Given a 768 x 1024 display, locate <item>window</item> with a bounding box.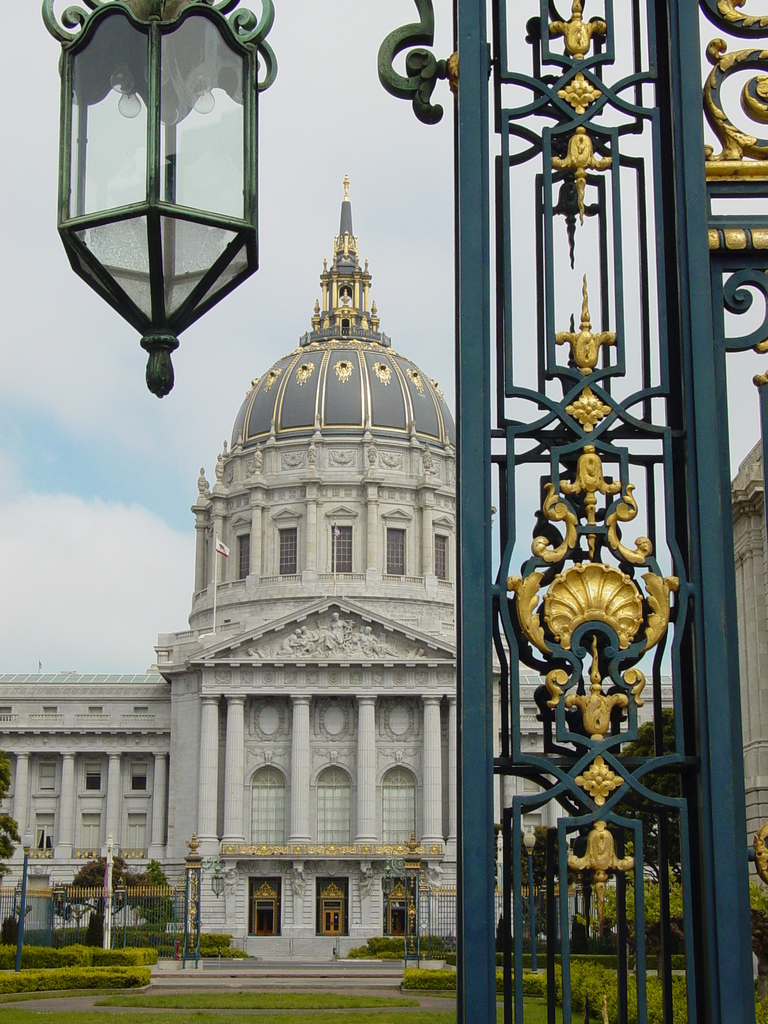
Located: l=308, t=772, r=357, b=851.
